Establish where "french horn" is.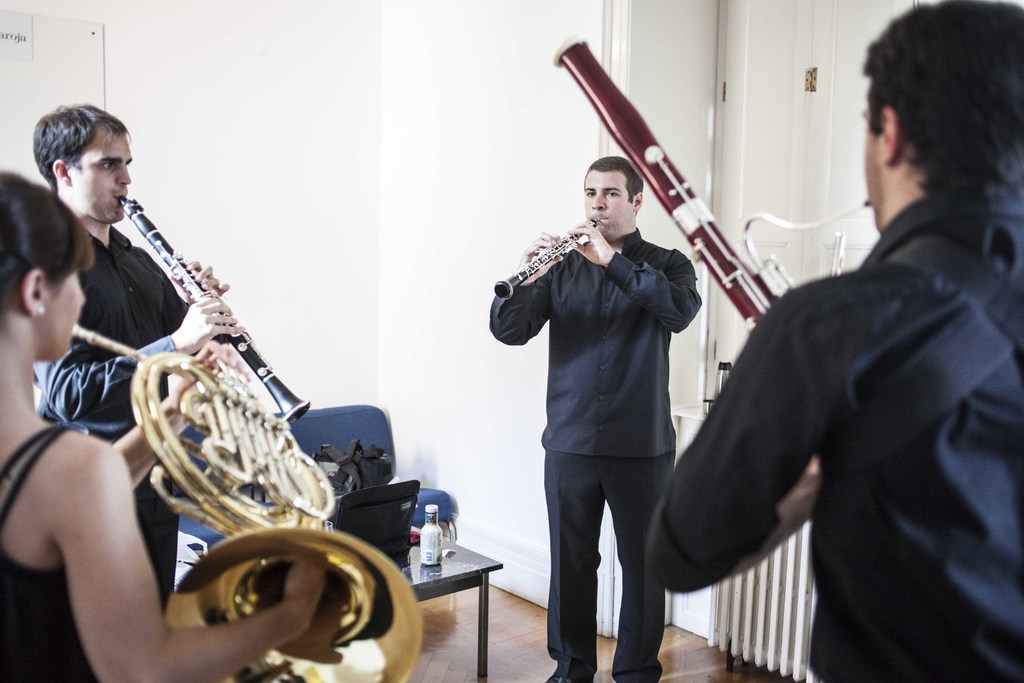
Established at bbox(497, 215, 604, 298).
